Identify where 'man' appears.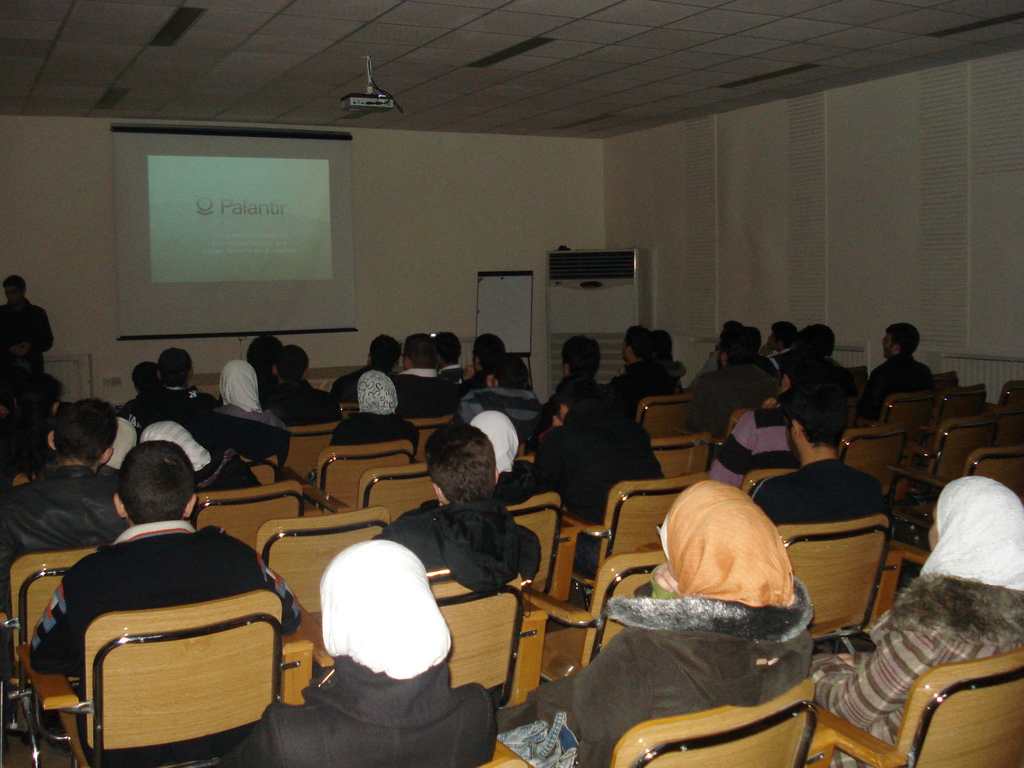
Appears at left=0, top=275, right=55, bottom=376.
